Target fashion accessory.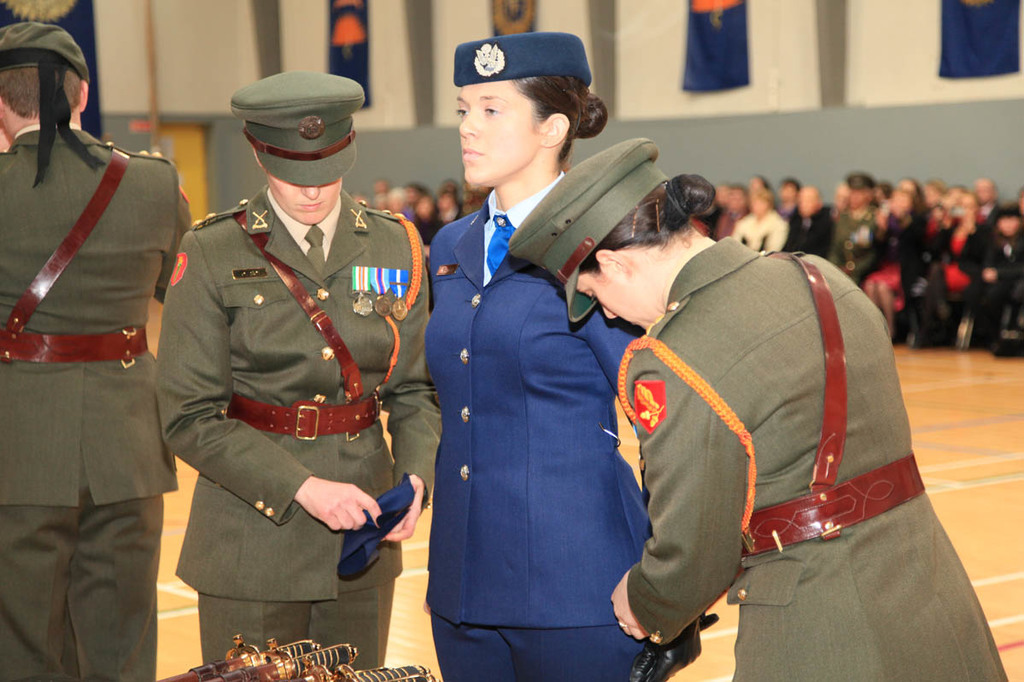
Target region: x1=453, y1=32, x2=594, y2=87.
